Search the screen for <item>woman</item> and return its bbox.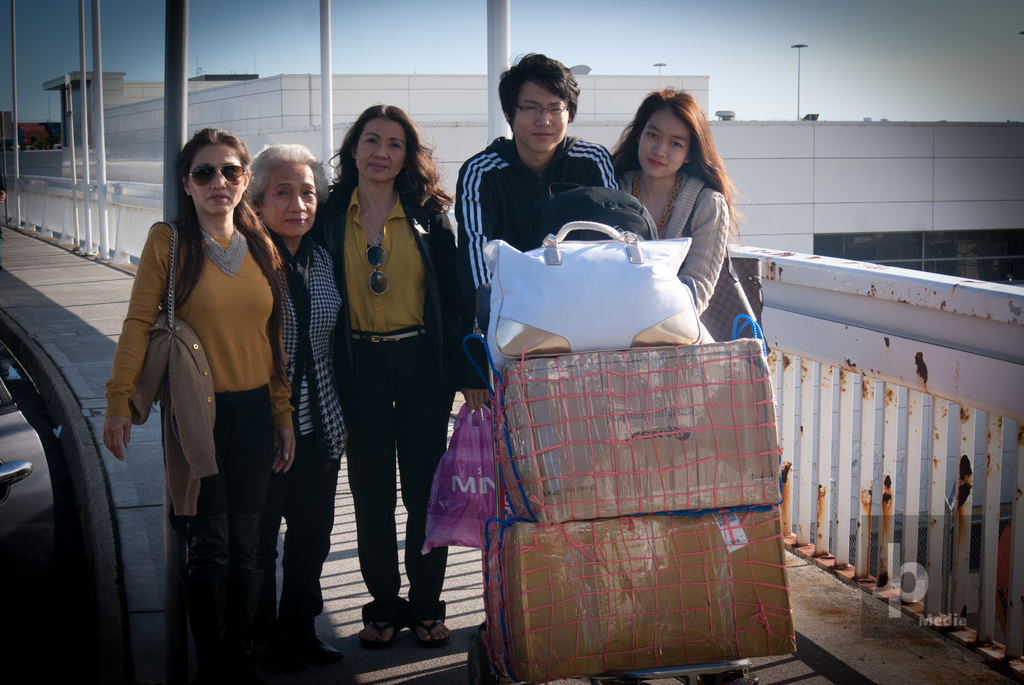
Found: <box>230,143,346,662</box>.
